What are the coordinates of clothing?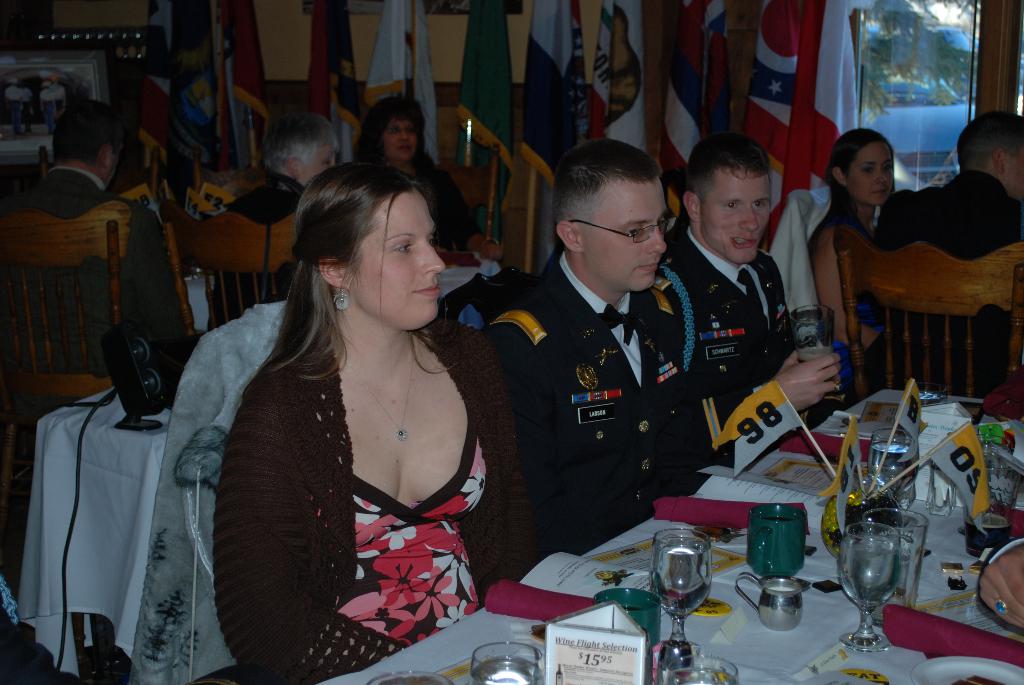
select_region(23, 164, 119, 216).
